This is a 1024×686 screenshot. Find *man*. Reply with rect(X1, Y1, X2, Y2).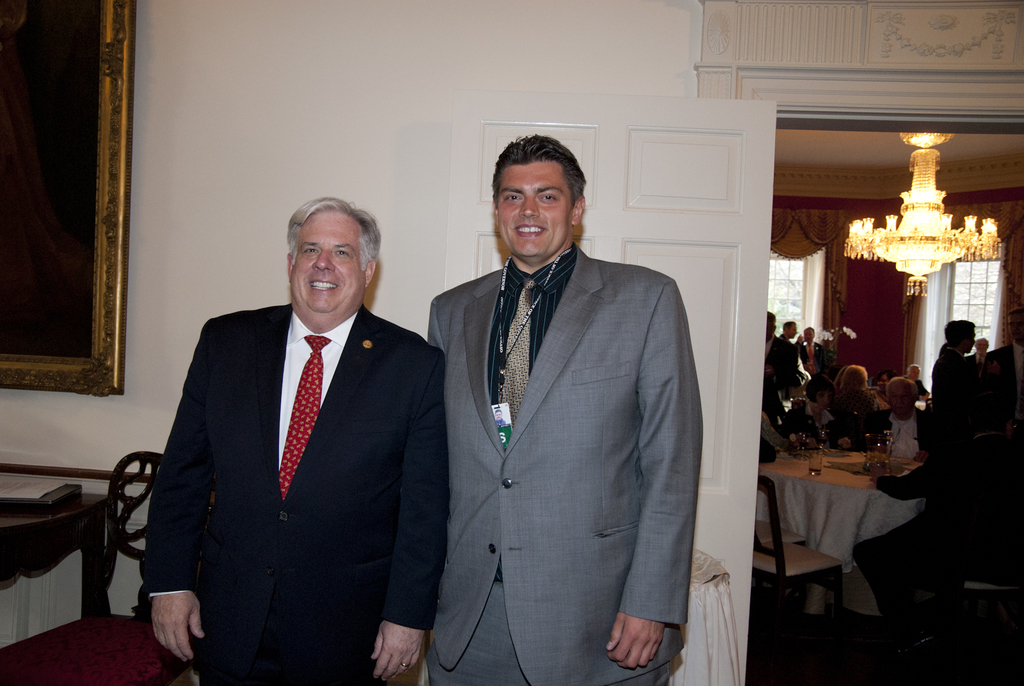
rect(764, 306, 797, 426).
